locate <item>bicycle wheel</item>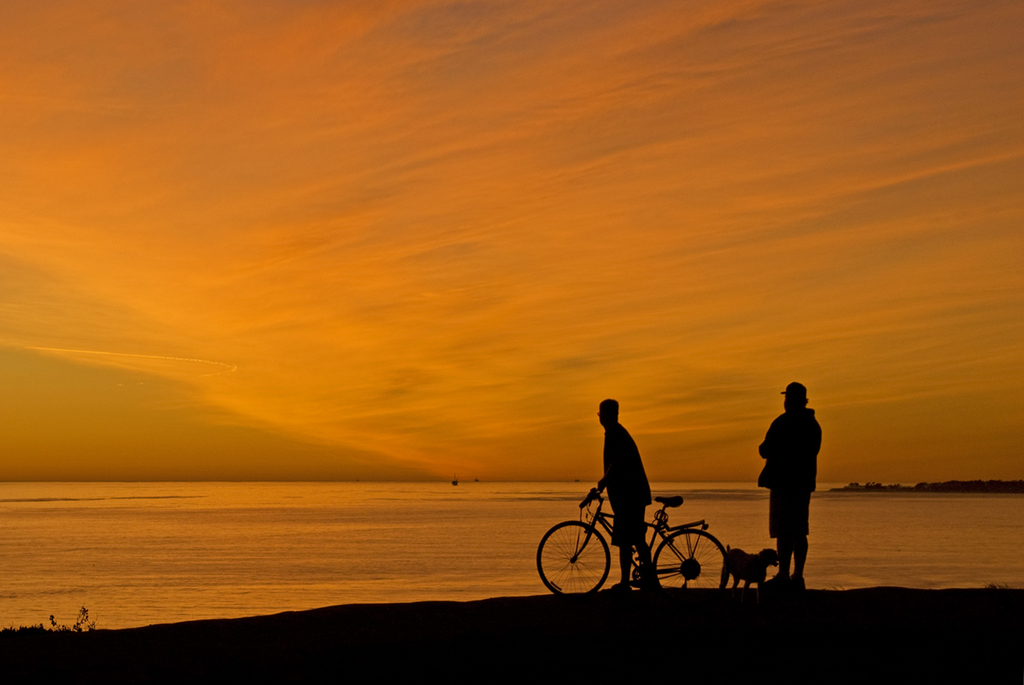
[532,521,613,598]
